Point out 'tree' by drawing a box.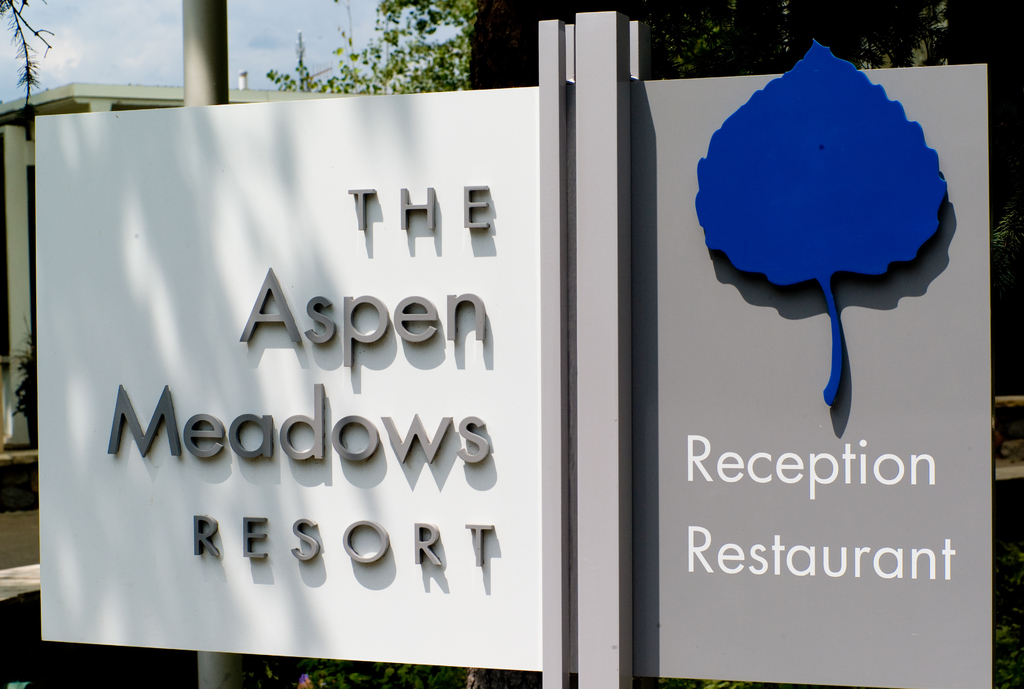
<box>613,0,753,87</box>.
